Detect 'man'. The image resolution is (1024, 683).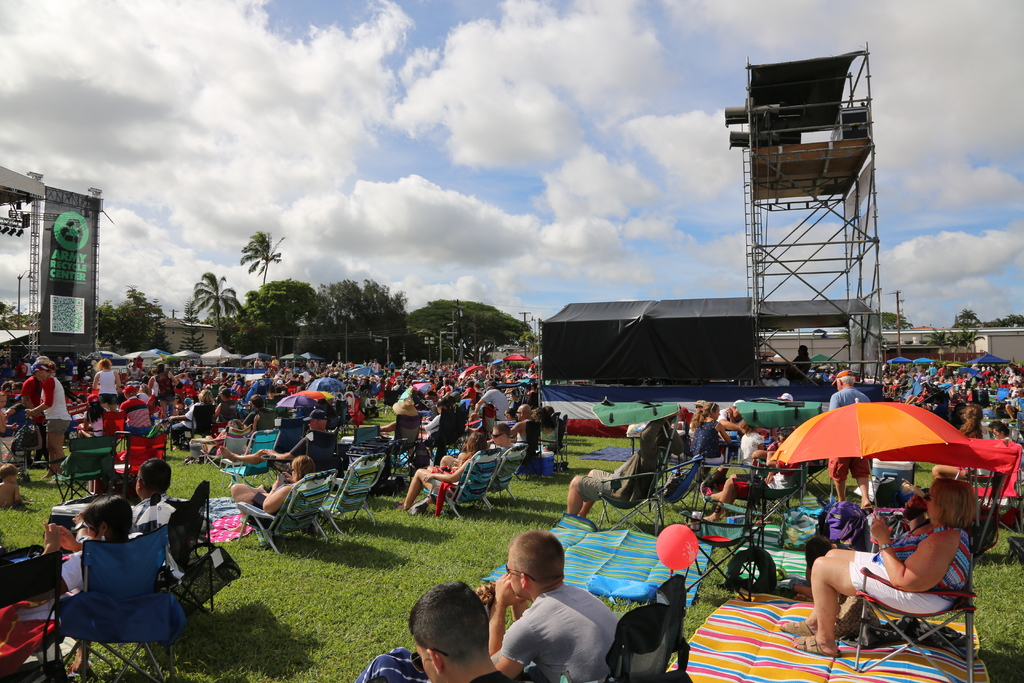
bbox=(718, 399, 746, 436).
